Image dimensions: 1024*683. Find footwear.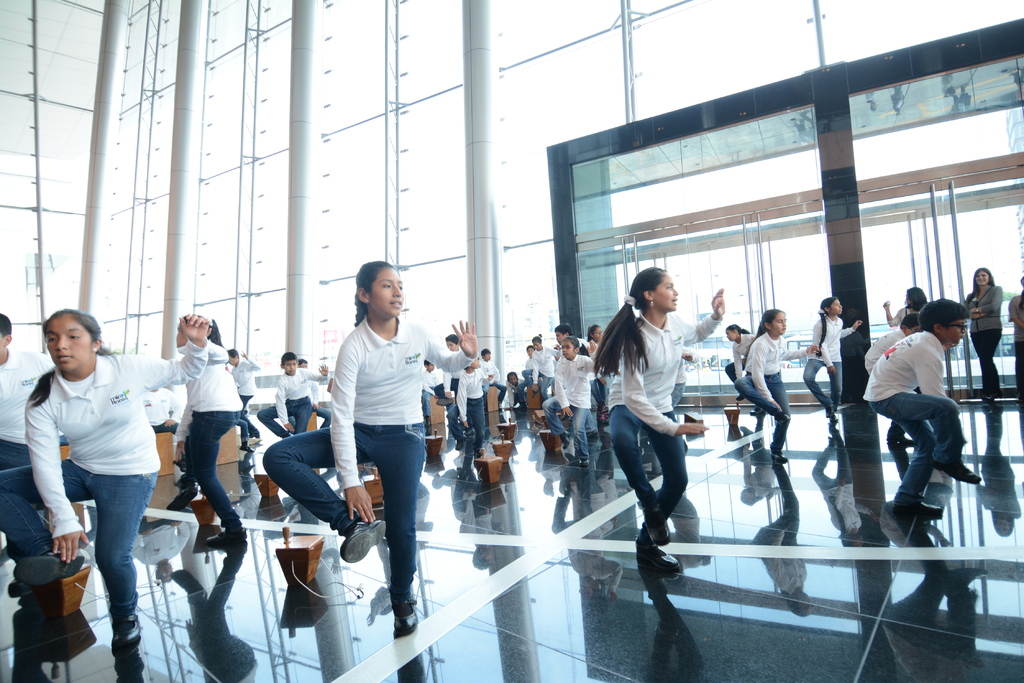
region(772, 451, 789, 462).
